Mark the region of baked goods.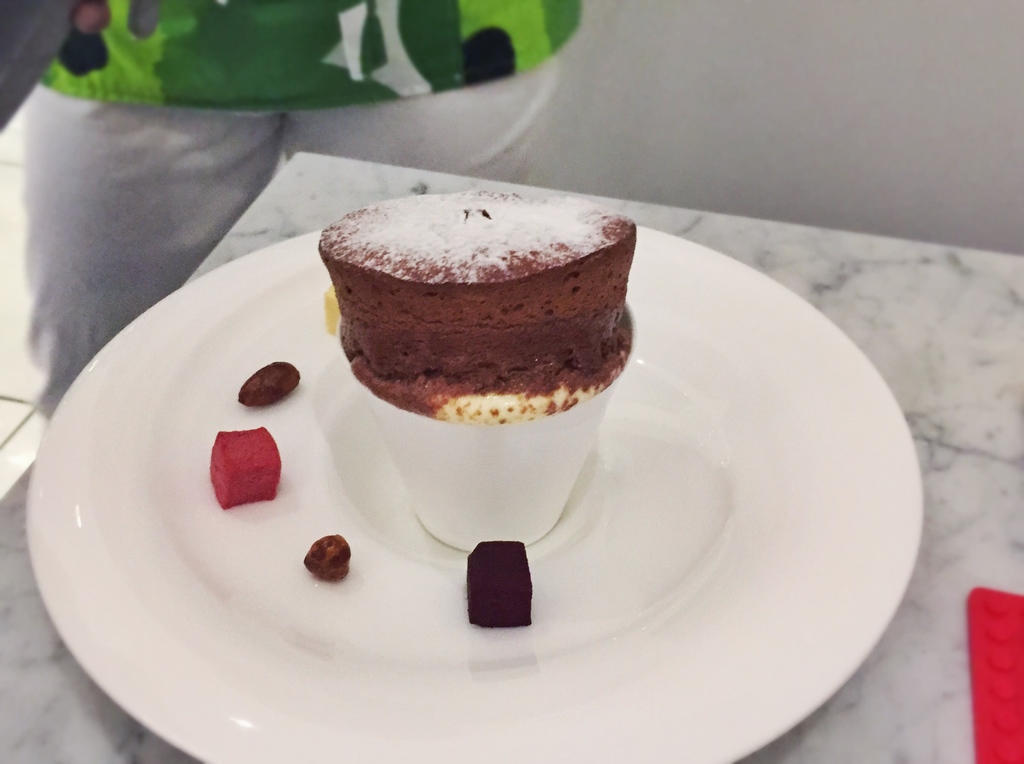
Region: [left=324, top=200, right=637, bottom=445].
